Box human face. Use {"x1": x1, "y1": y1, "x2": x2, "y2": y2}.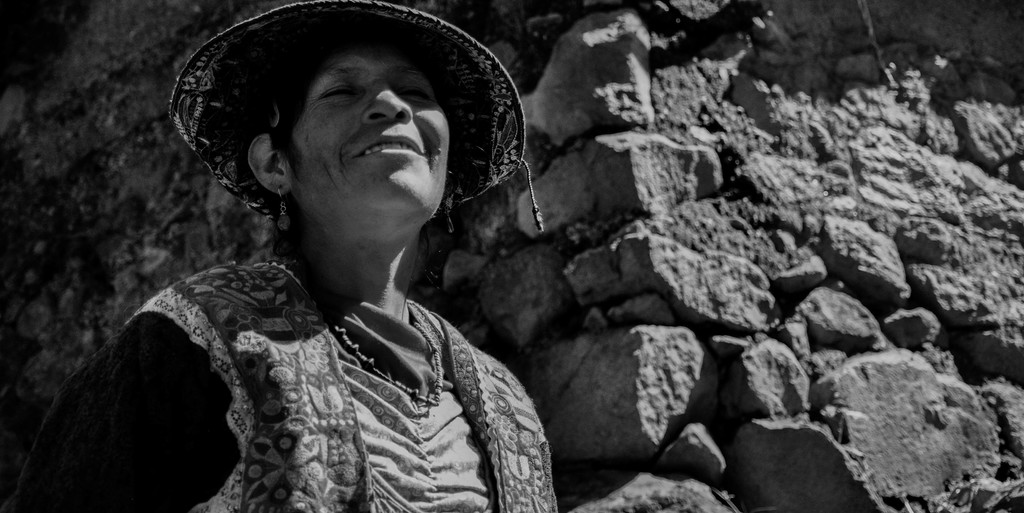
{"x1": 285, "y1": 49, "x2": 451, "y2": 219}.
